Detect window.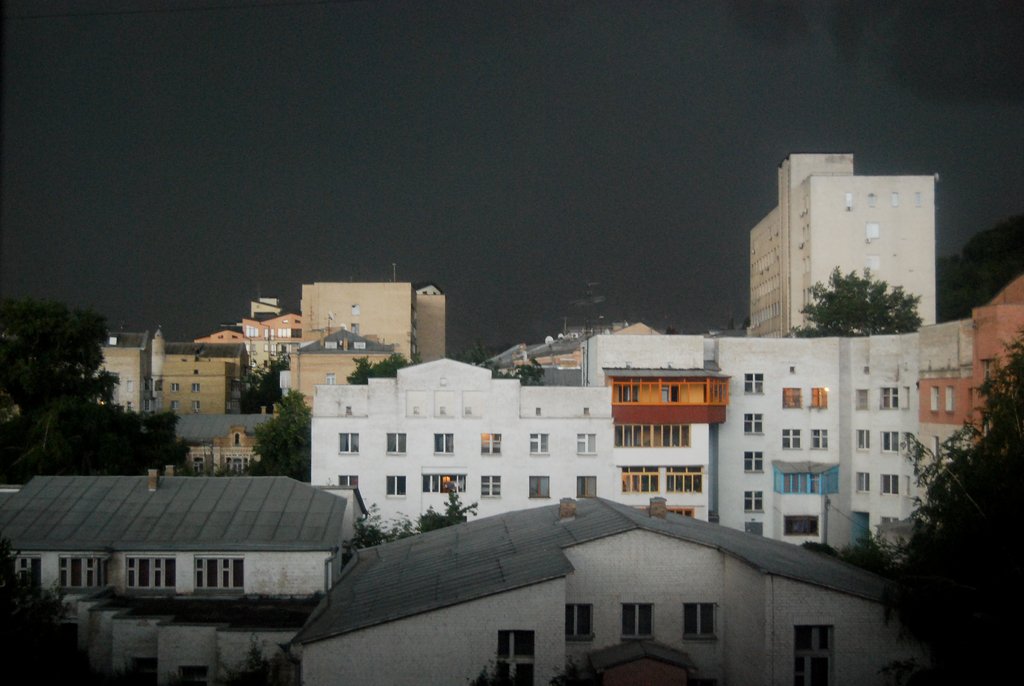
Detected at 190/559/244/591.
